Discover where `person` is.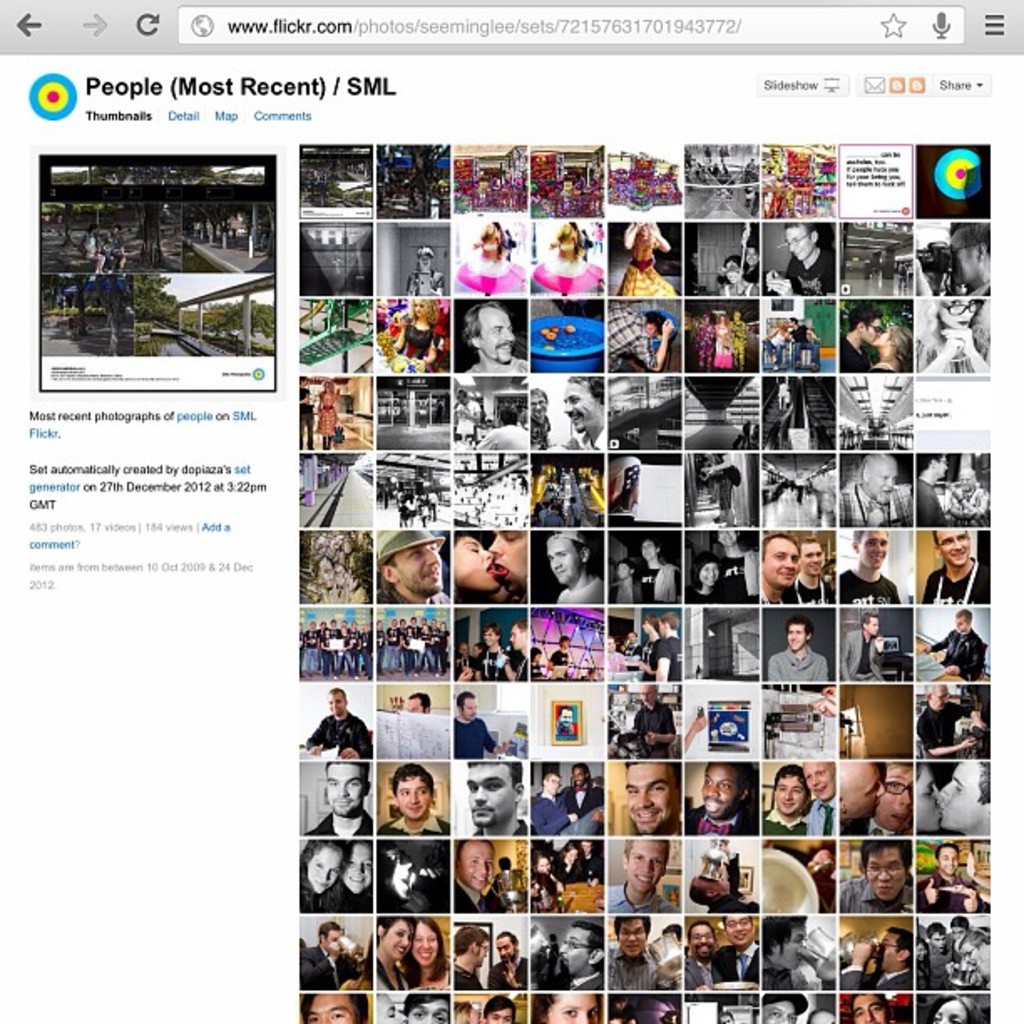
Discovered at 709:917:758:987.
